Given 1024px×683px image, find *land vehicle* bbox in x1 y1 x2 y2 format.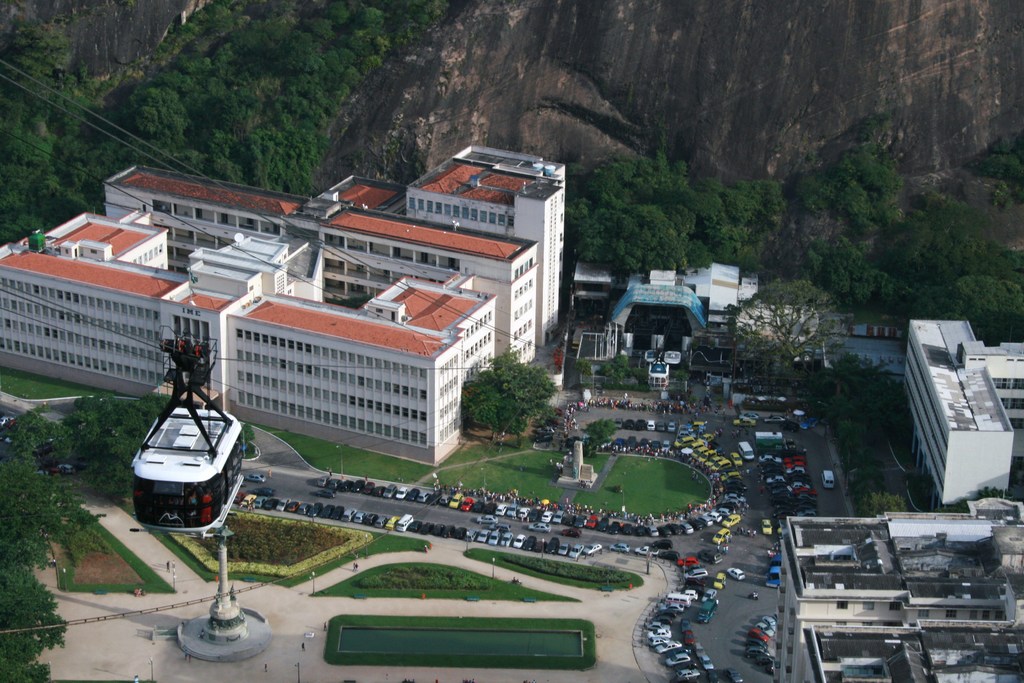
394 483 411 500.
